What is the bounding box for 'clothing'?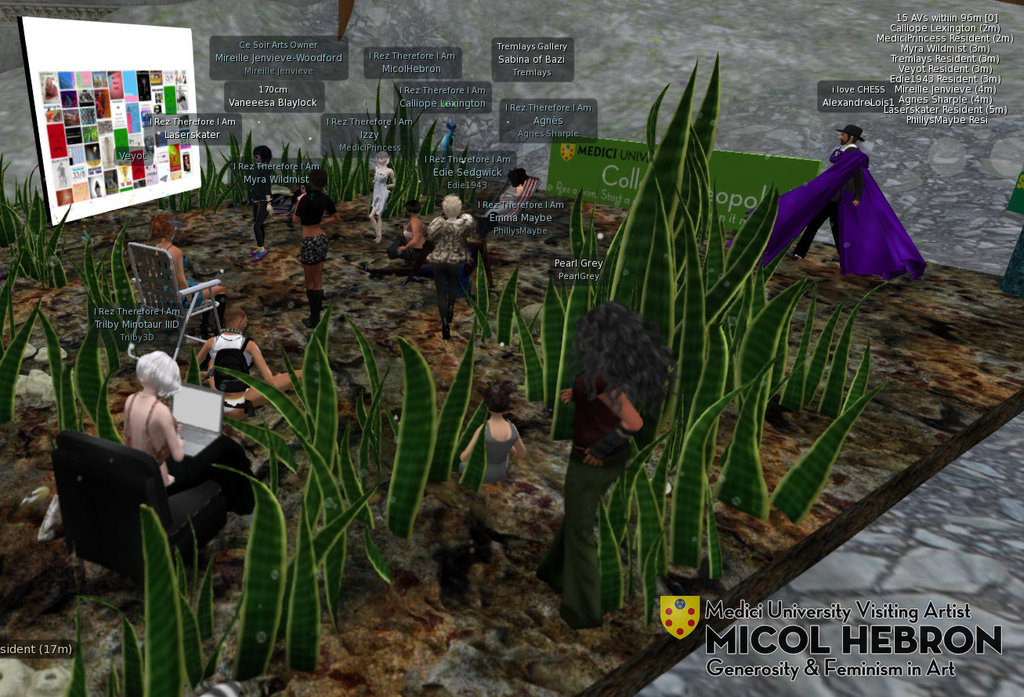
x1=748, y1=117, x2=932, y2=272.
